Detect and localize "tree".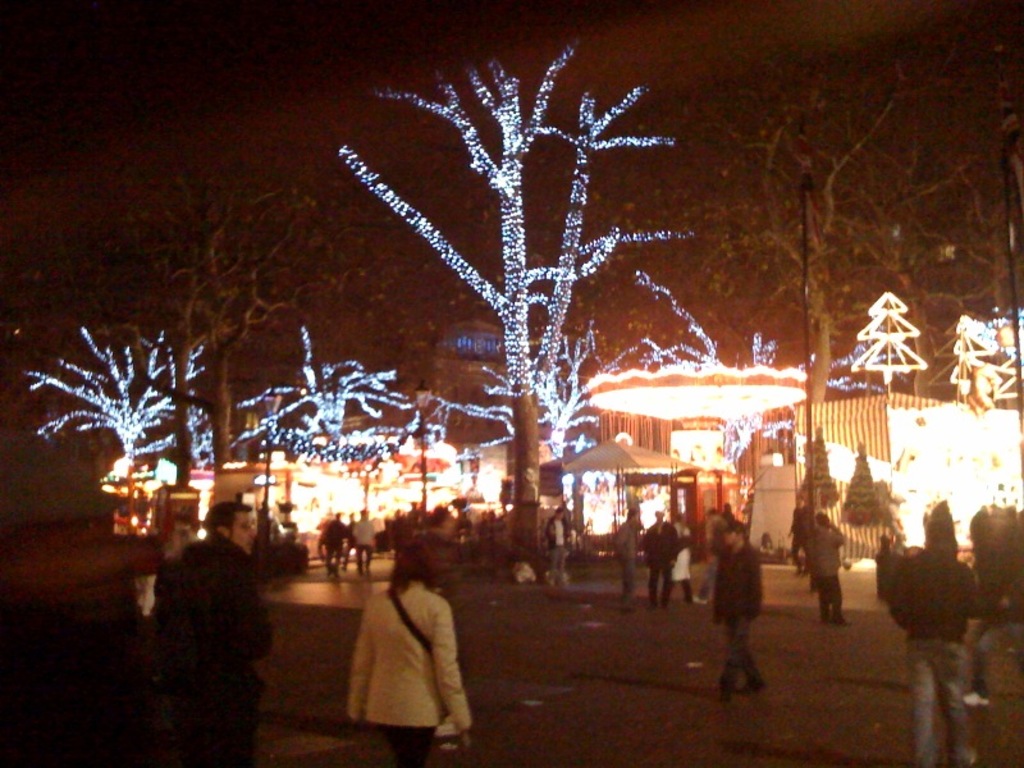
Localized at 14, 87, 323, 449.
